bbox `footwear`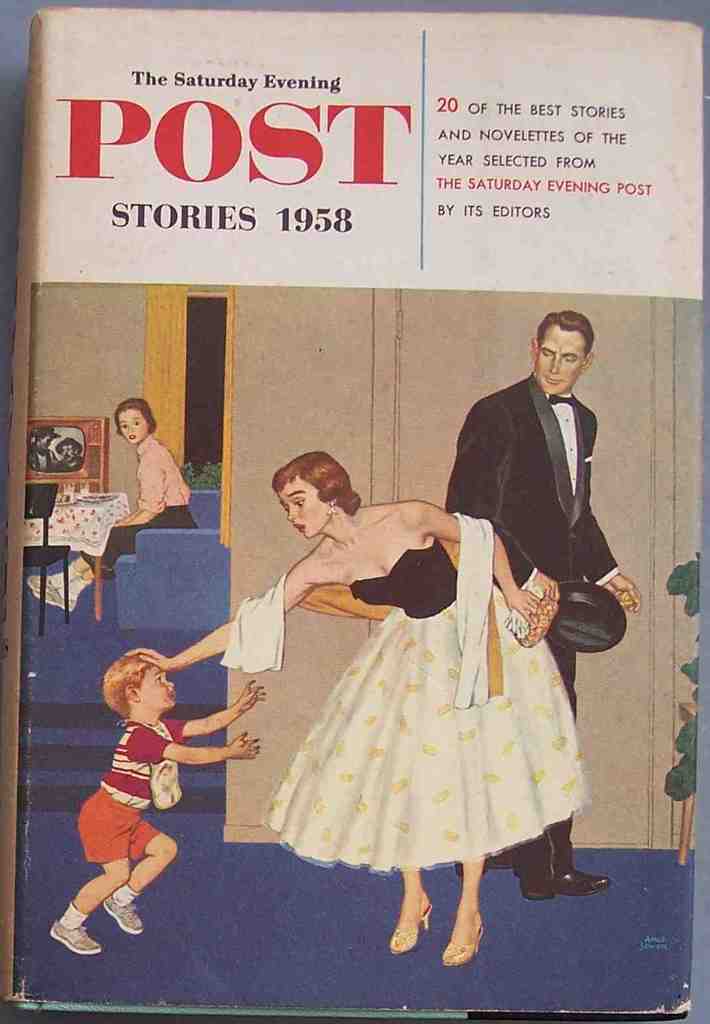
48, 917, 102, 954
